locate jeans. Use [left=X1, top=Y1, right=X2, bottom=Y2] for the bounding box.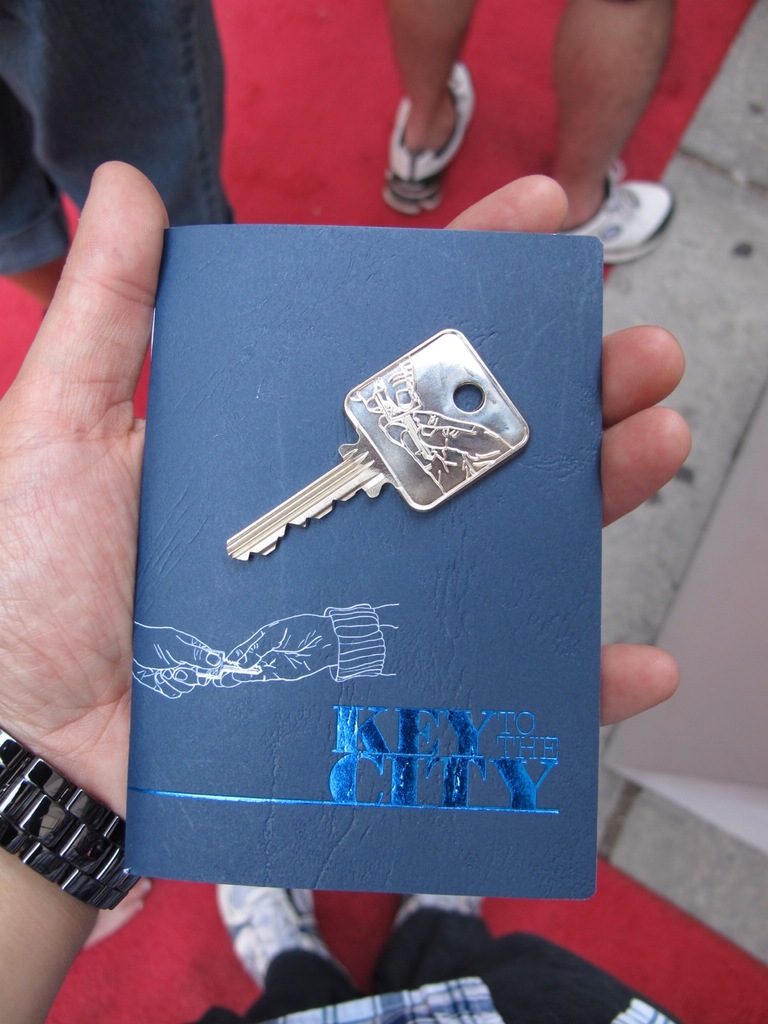
[left=0, top=0, right=235, bottom=280].
